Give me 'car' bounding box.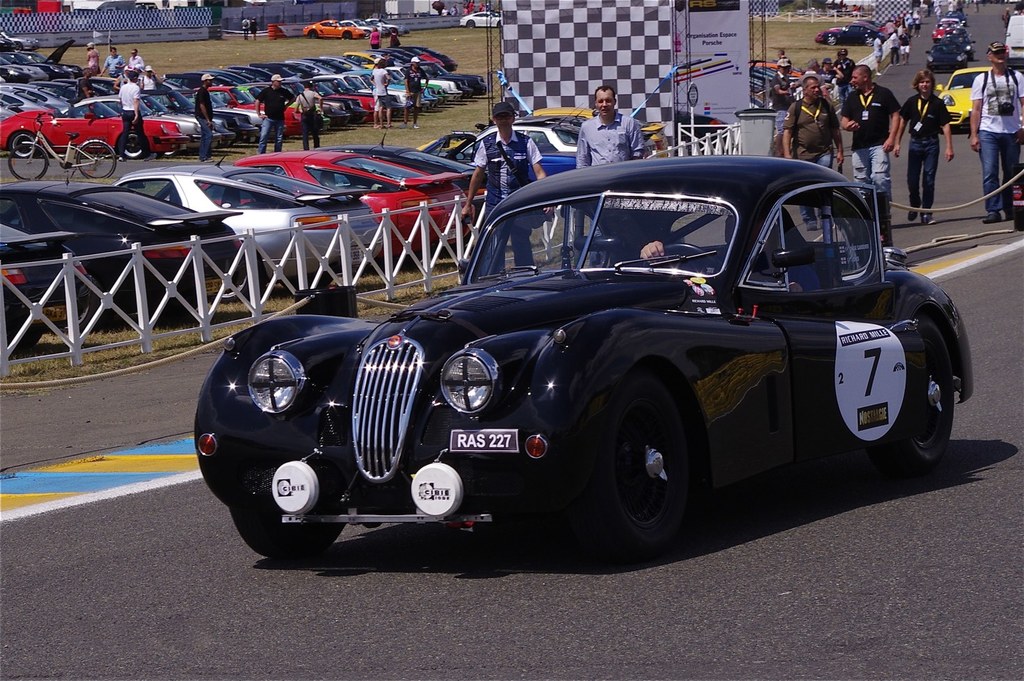
<bbox>461, 10, 503, 26</bbox>.
